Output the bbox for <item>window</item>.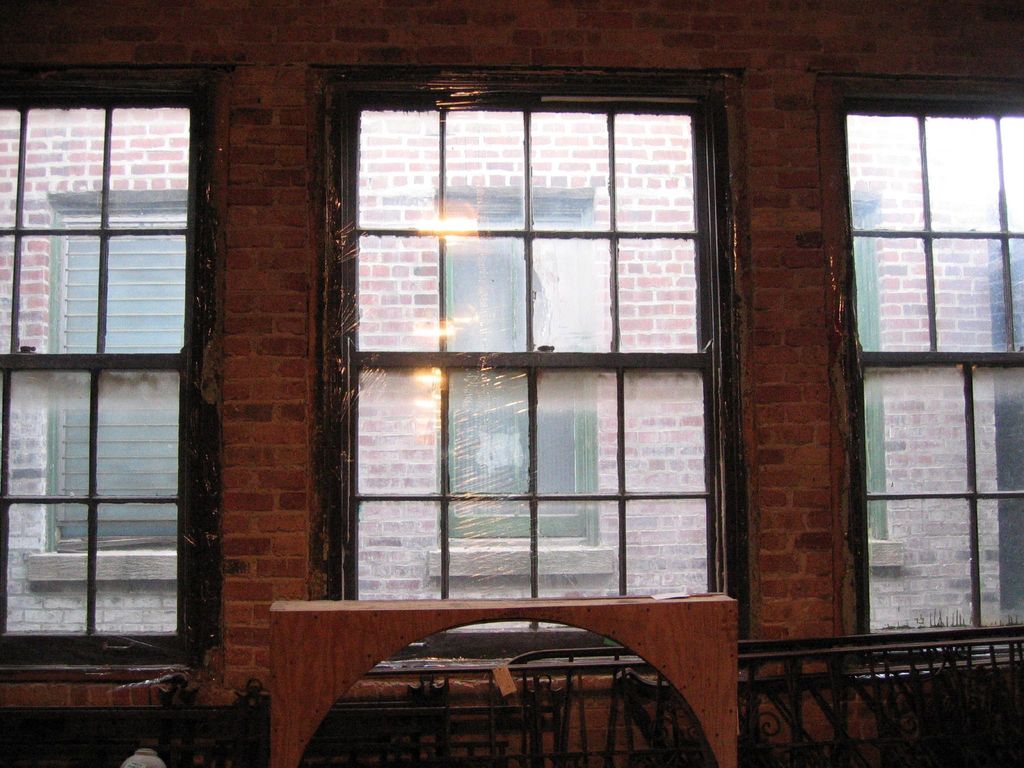
rect(360, 107, 724, 630).
